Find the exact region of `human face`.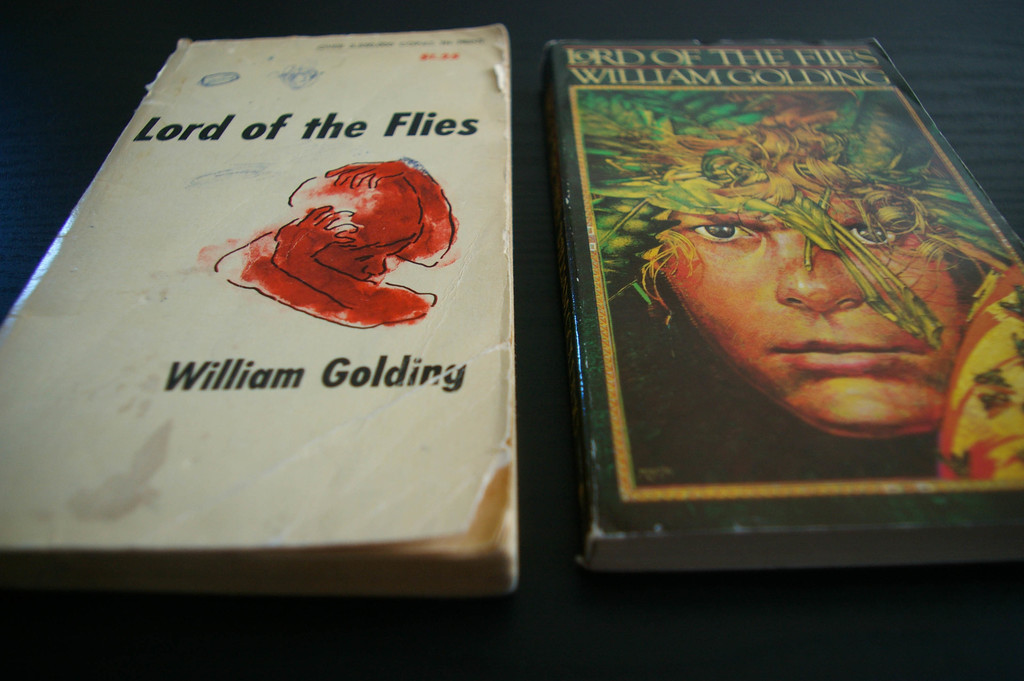
Exact region: pyautogui.locateOnScreen(646, 174, 969, 434).
